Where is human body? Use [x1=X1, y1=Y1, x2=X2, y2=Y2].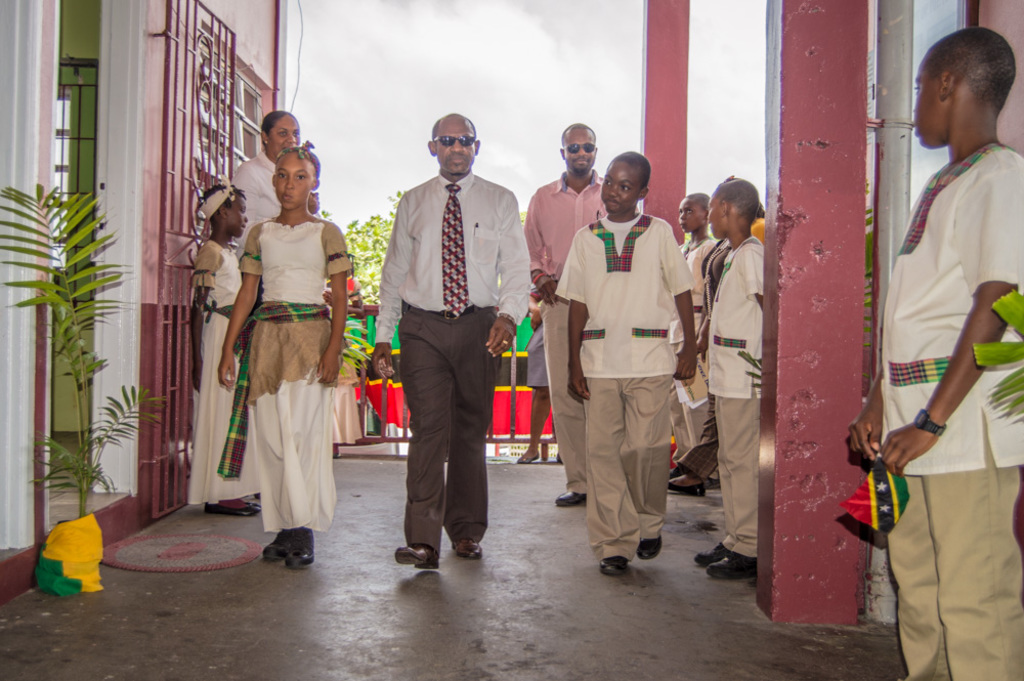
[x1=695, y1=238, x2=772, y2=578].
